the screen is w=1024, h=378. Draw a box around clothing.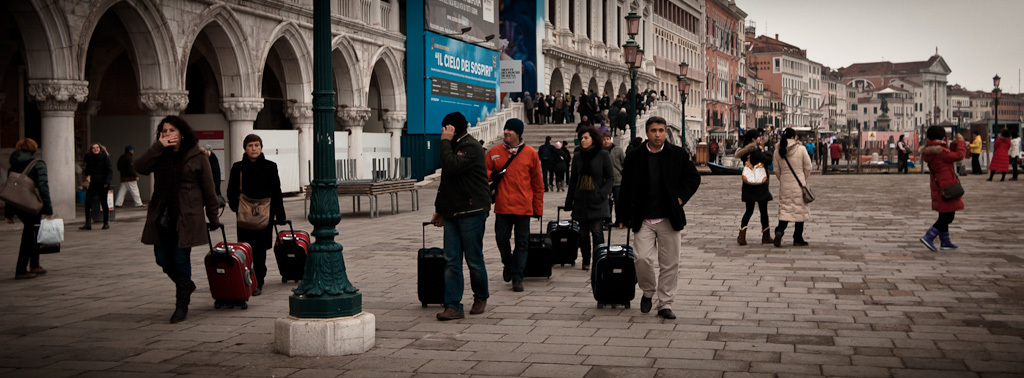
locate(601, 142, 624, 222).
